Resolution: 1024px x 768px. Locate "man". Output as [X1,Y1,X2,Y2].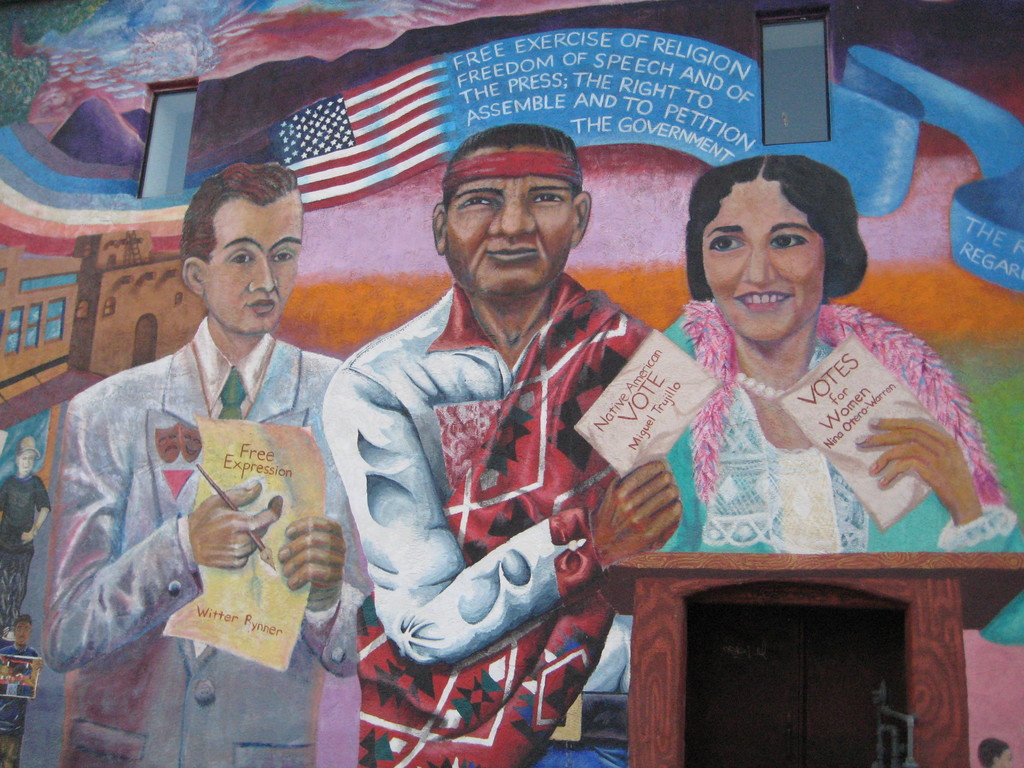
[0,614,39,767].
